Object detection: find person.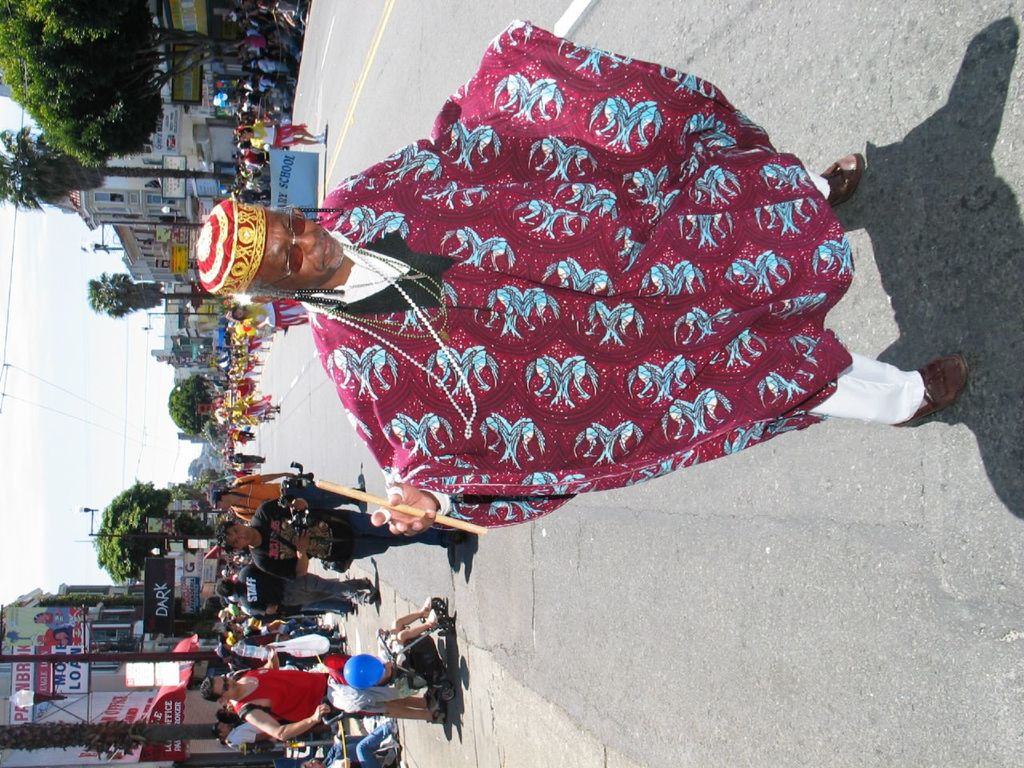
x1=202, y1=642, x2=447, y2=743.
